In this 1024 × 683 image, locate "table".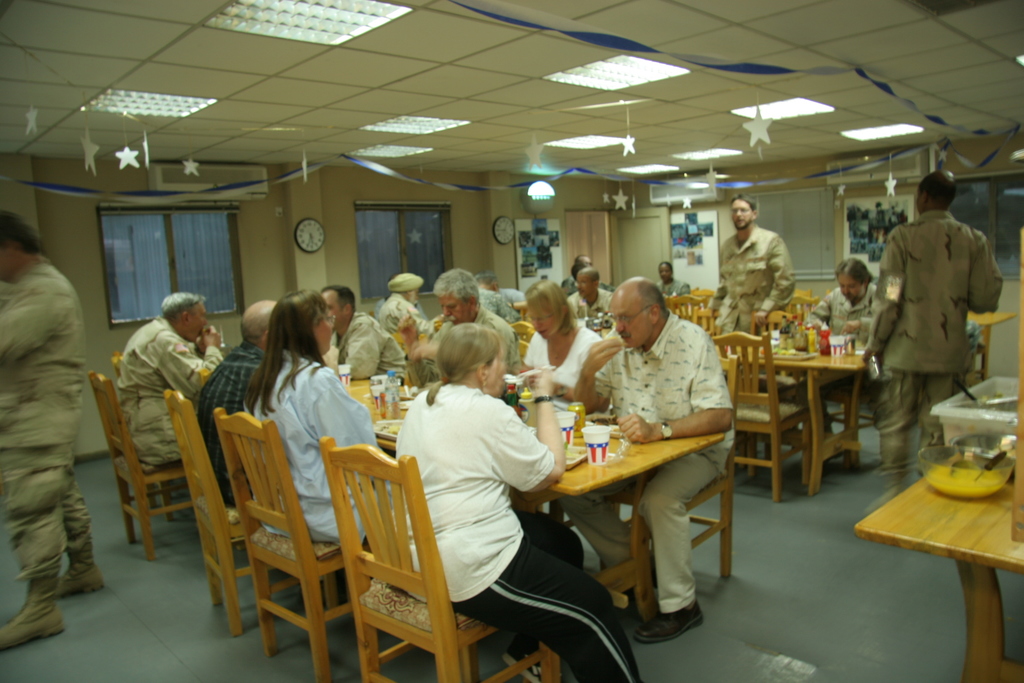
Bounding box: BBox(967, 309, 1016, 384).
